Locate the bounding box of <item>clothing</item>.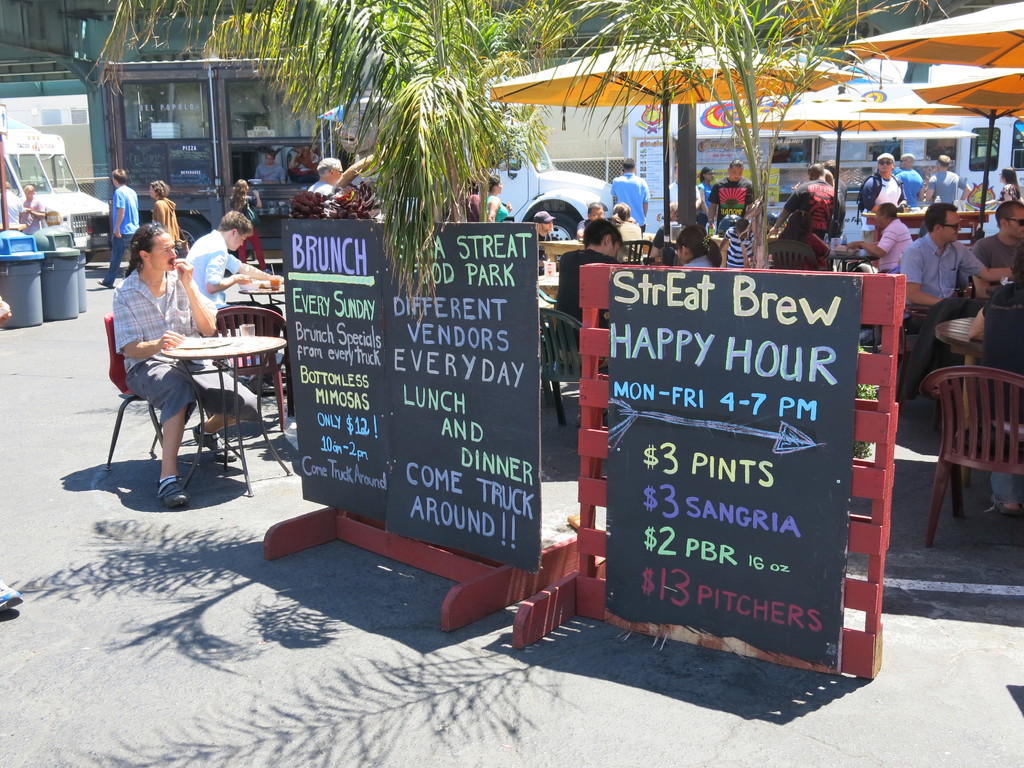
Bounding box: [202, 227, 239, 322].
